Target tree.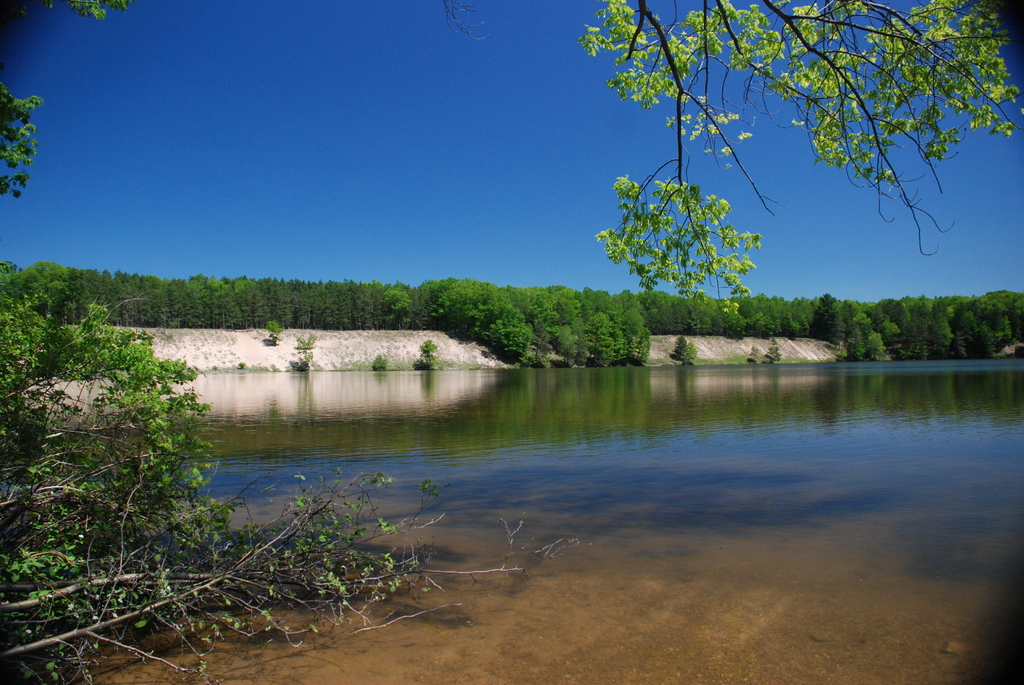
Target region: 597 306 612 361.
